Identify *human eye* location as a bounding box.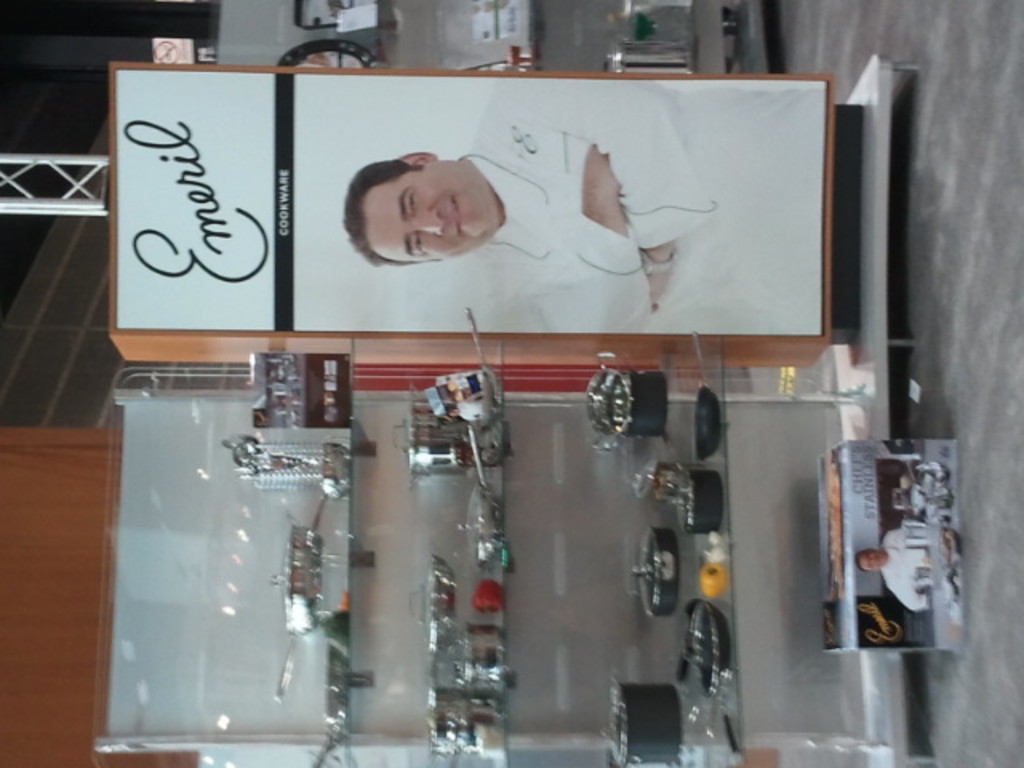
region(410, 229, 426, 256).
